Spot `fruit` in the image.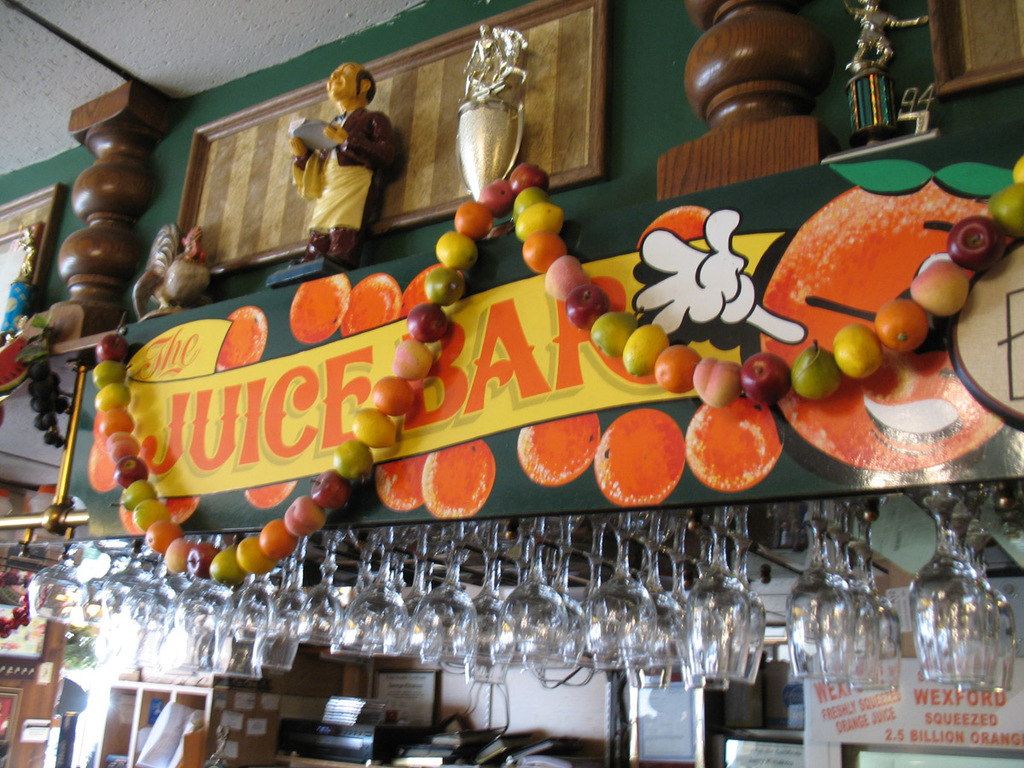
`fruit` found at rect(701, 404, 792, 493).
